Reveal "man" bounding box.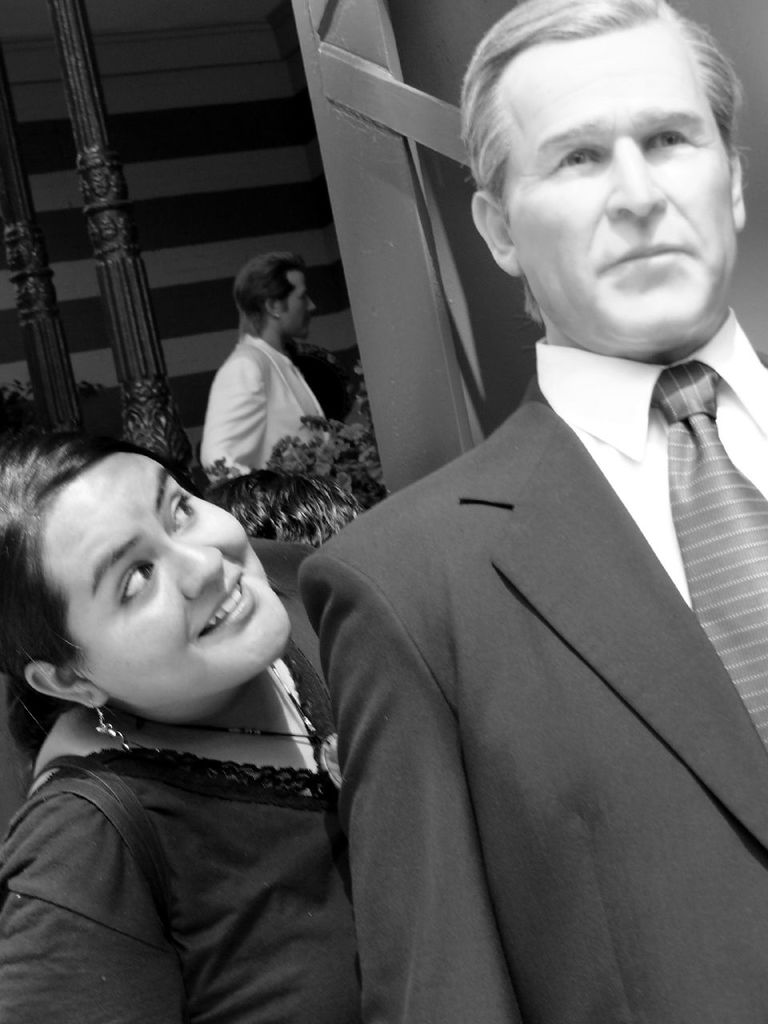
Revealed: 260, 21, 767, 983.
